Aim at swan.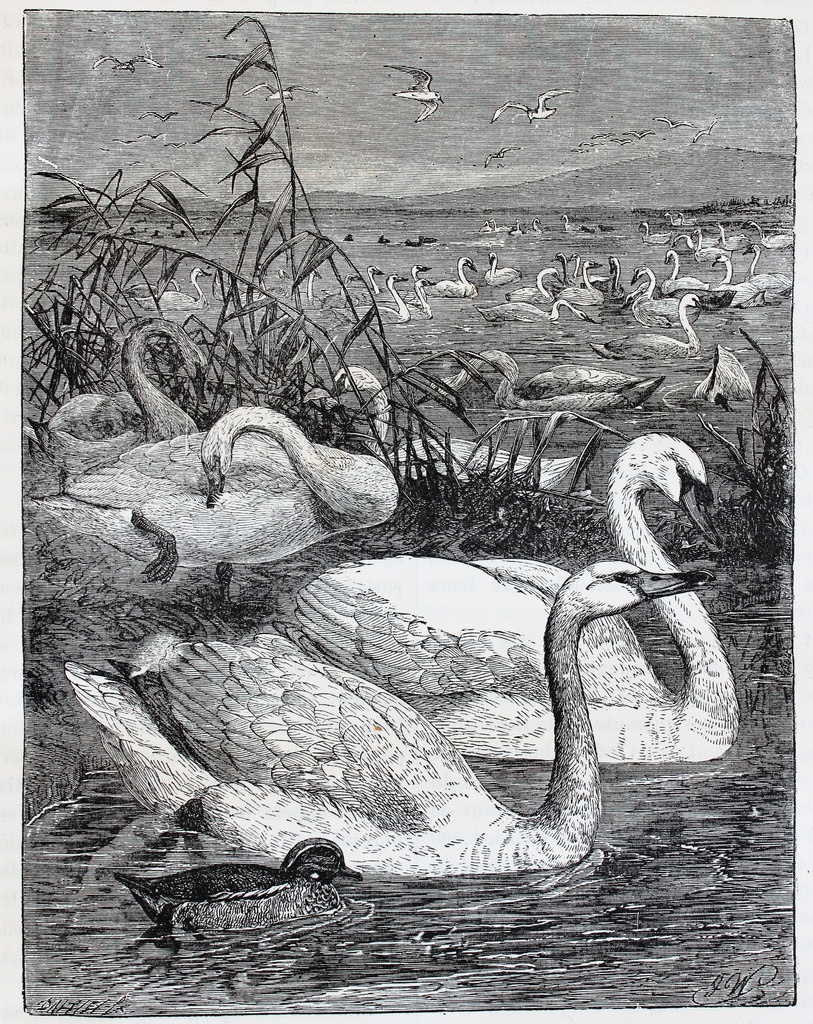
Aimed at bbox(325, 271, 413, 331).
